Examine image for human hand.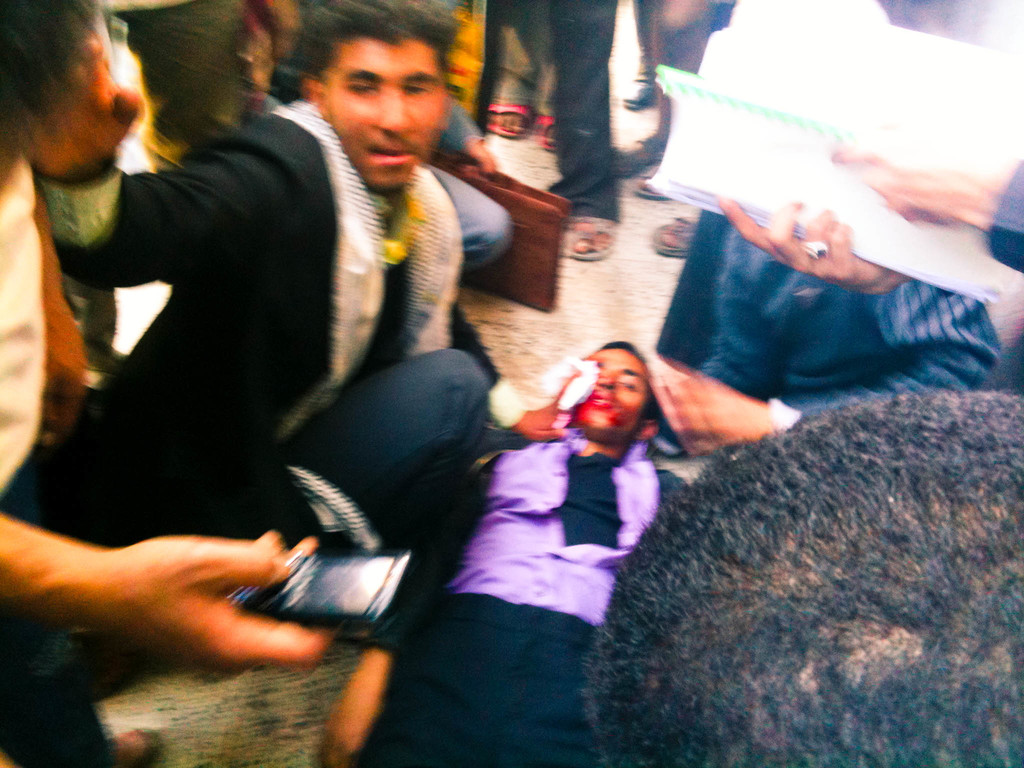
Examination result: bbox(512, 369, 580, 442).
